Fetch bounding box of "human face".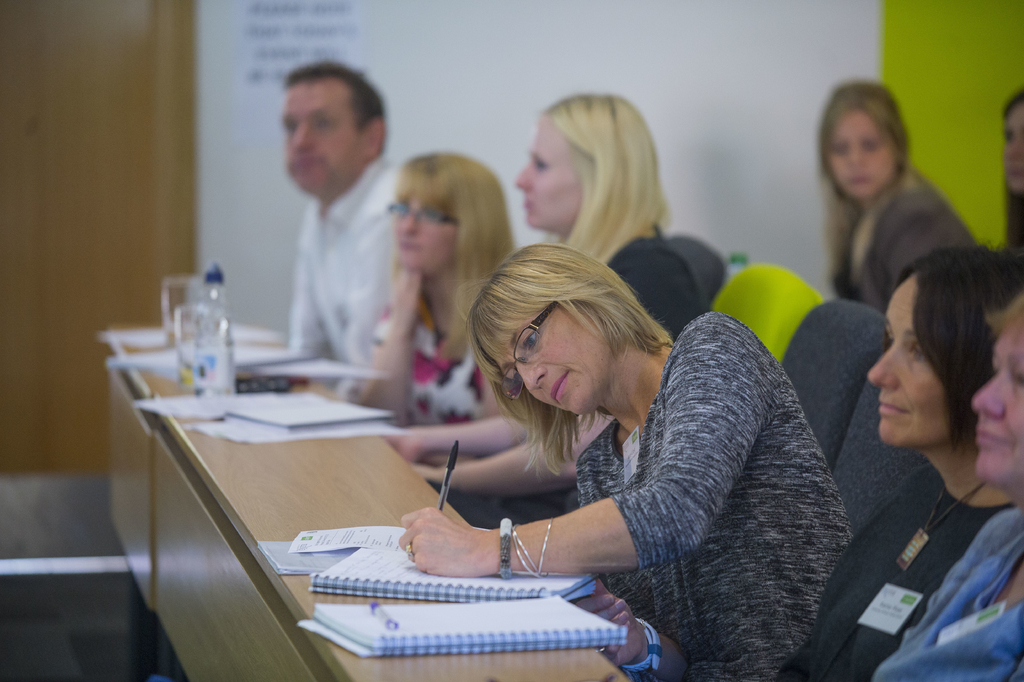
Bbox: [left=514, top=120, right=577, bottom=230].
